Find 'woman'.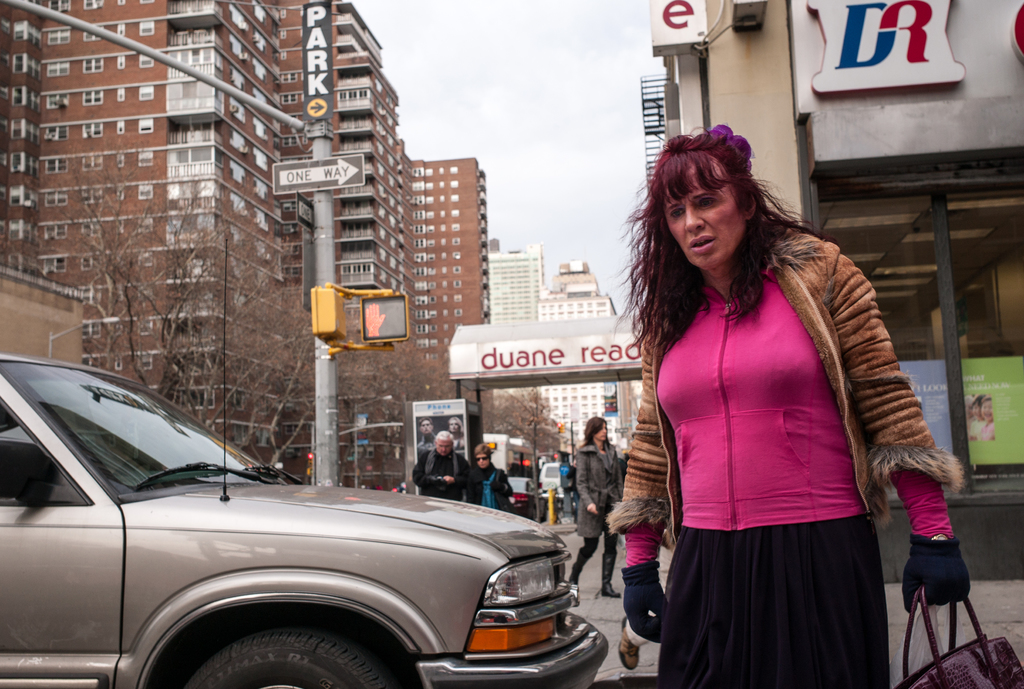
{"left": 458, "top": 444, "right": 512, "bottom": 510}.
